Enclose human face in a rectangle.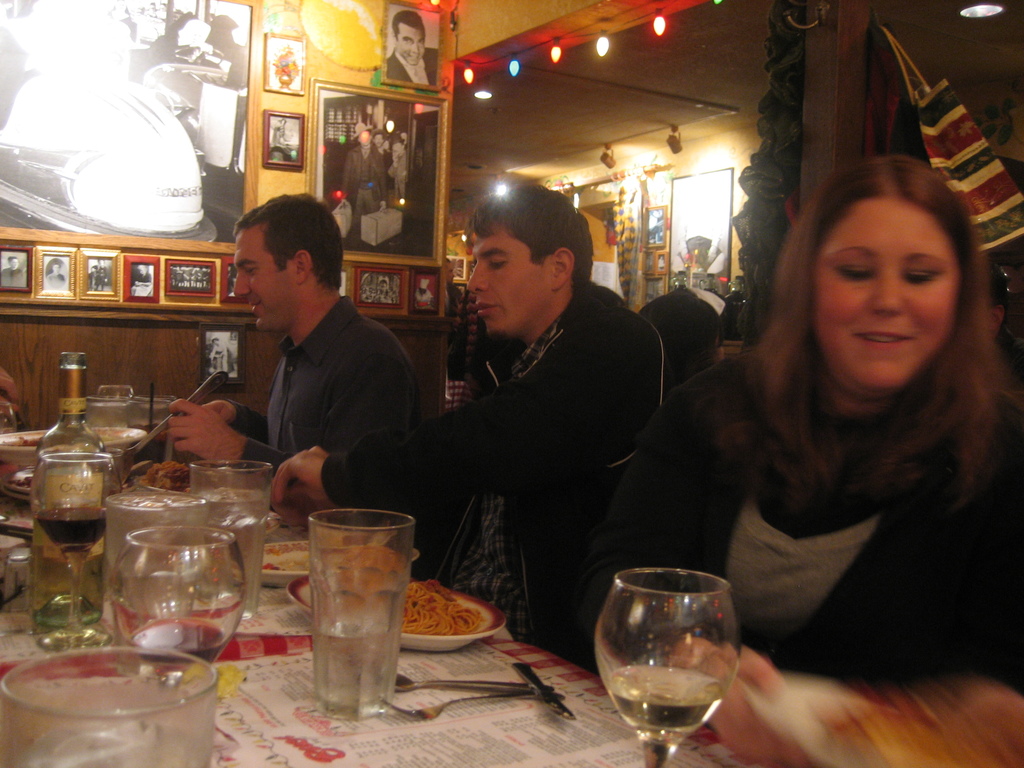
(left=399, top=23, right=426, bottom=61).
